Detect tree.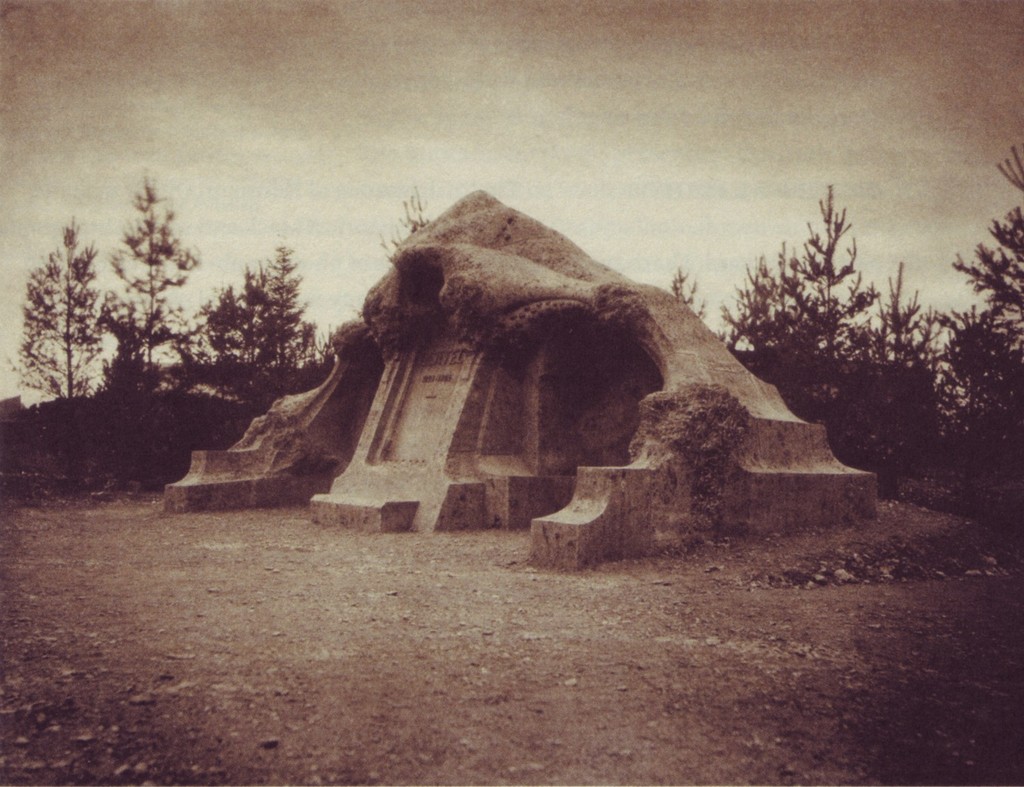
Detected at left=672, top=186, right=888, bottom=414.
